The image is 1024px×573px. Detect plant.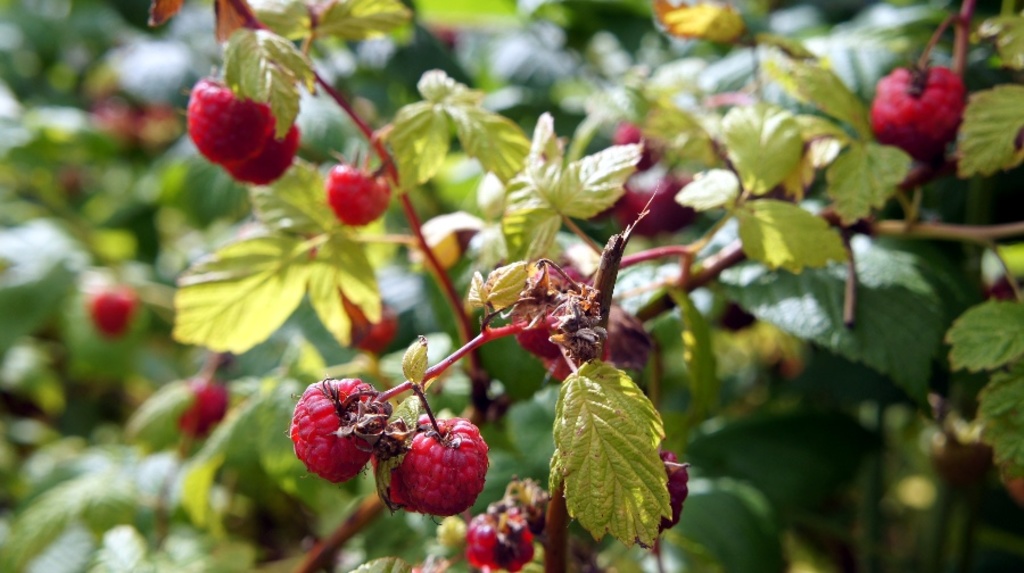
Detection: (80,26,984,572).
